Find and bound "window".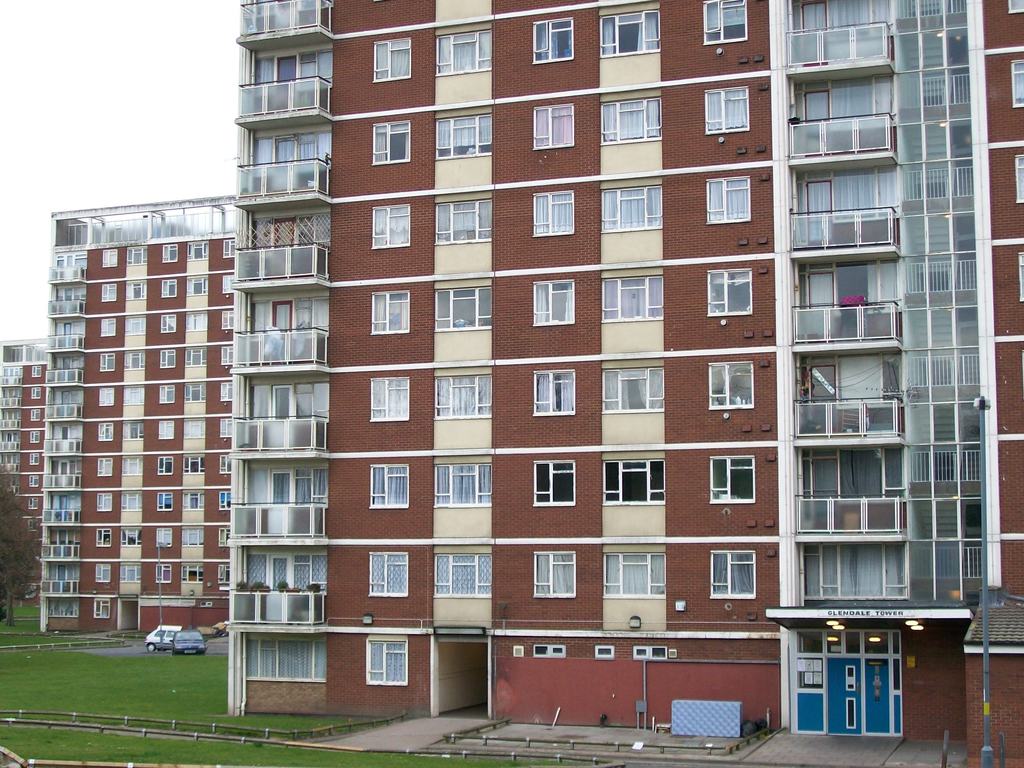
Bound: {"x1": 710, "y1": 548, "x2": 764, "y2": 598}.
